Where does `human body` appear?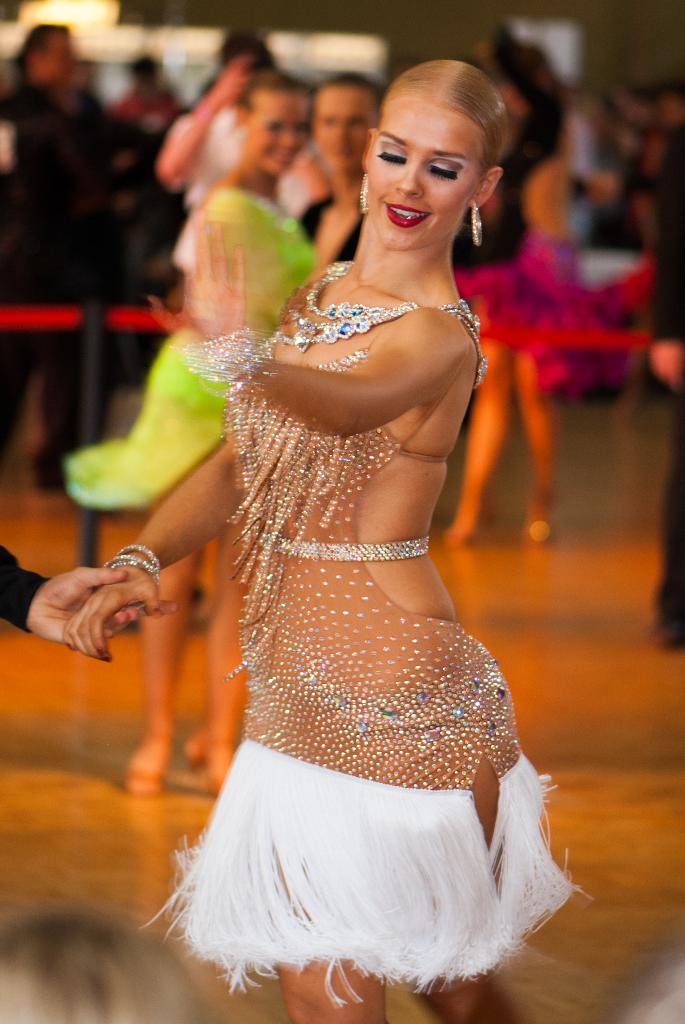
Appears at crop(153, 51, 586, 991).
